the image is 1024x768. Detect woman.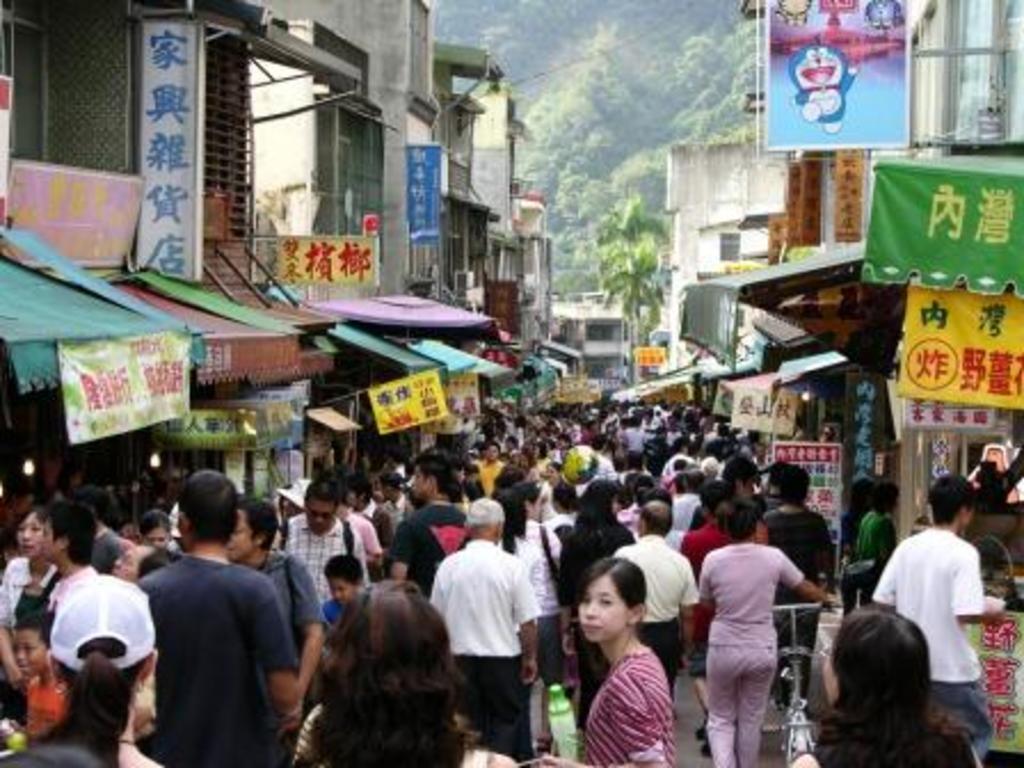
Detection: (left=0, top=494, right=64, bottom=688).
